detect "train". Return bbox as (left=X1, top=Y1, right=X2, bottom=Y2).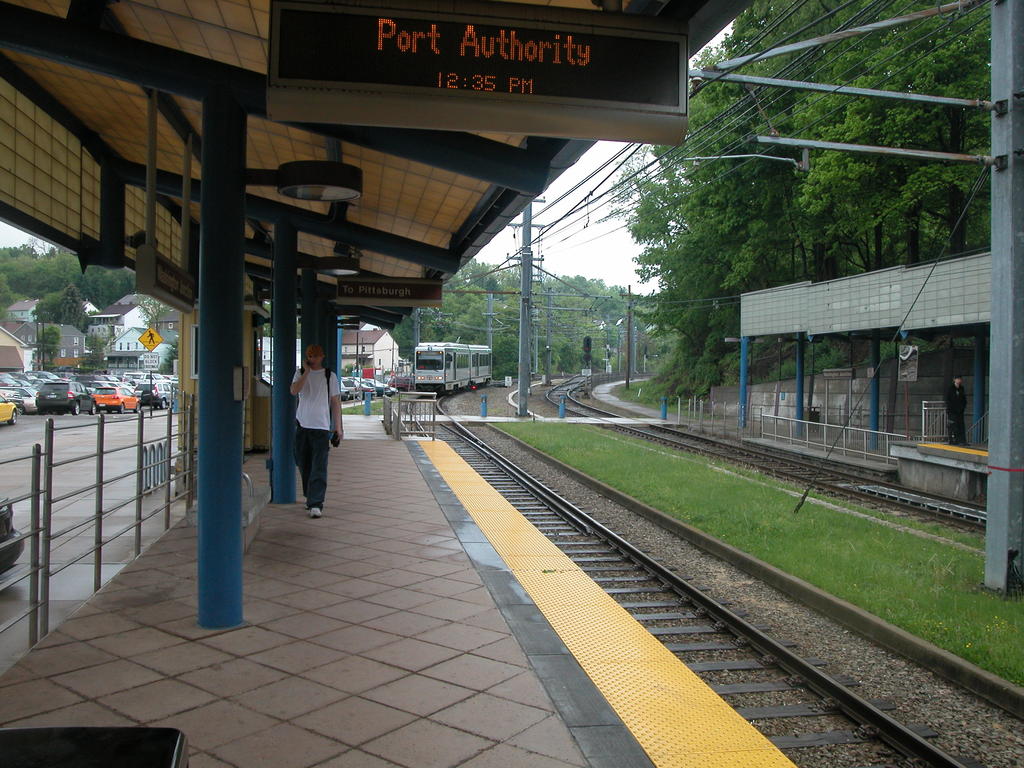
(left=413, top=342, right=493, bottom=399).
